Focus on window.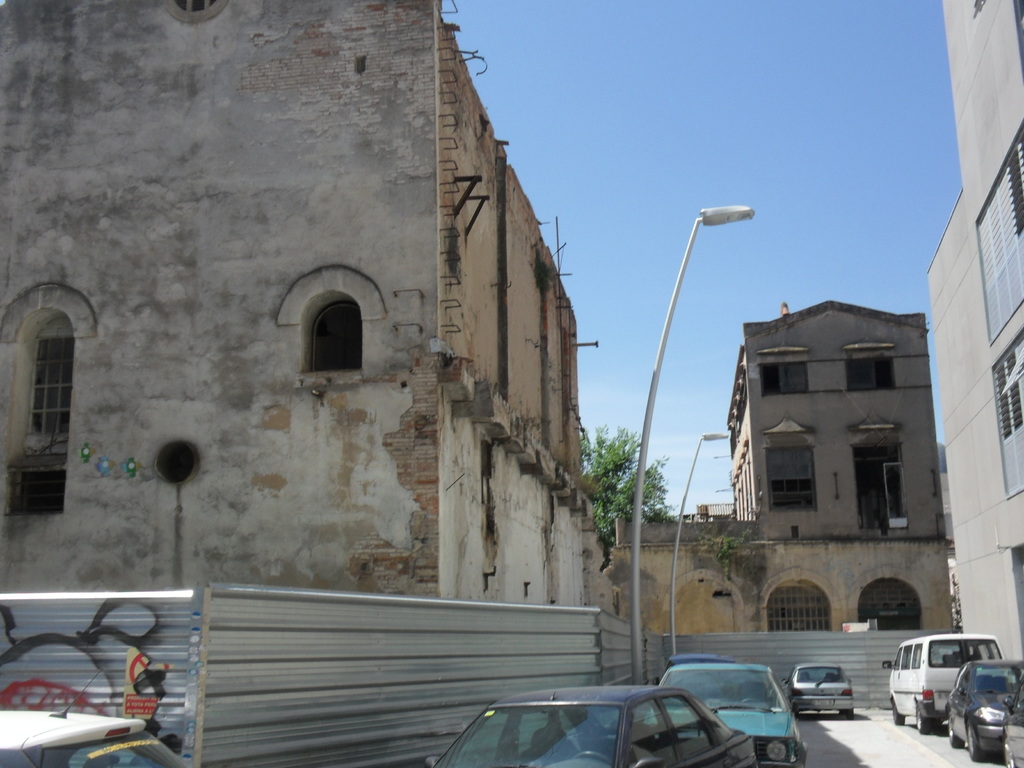
Focused at bbox=(845, 355, 900, 394).
